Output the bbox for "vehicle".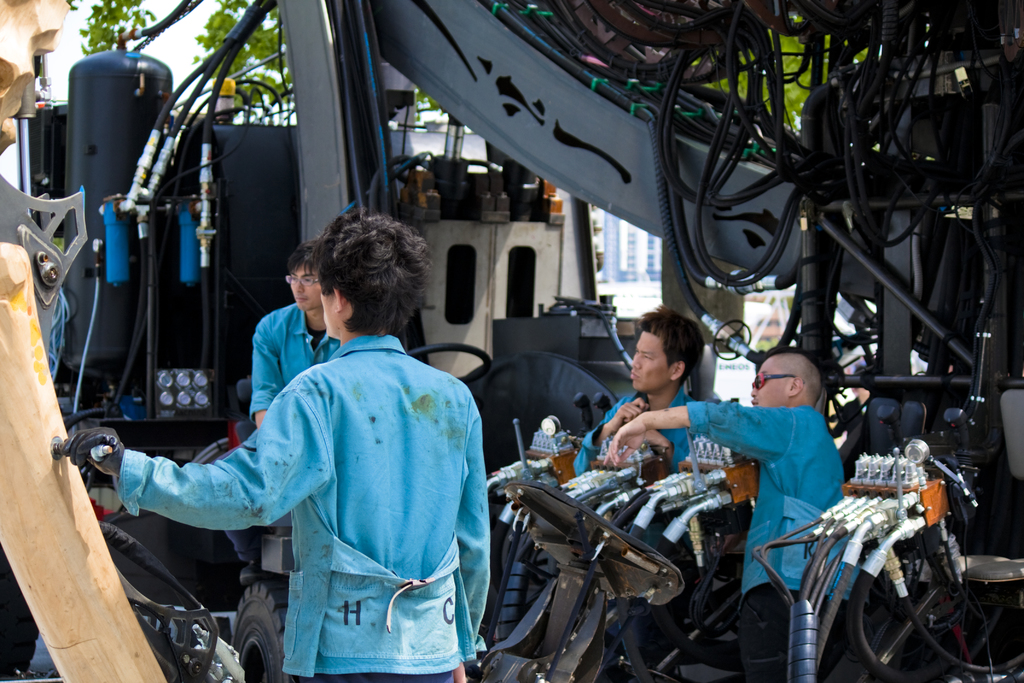
pyautogui.locateOnScreen(0, 0, 1023, 682).
